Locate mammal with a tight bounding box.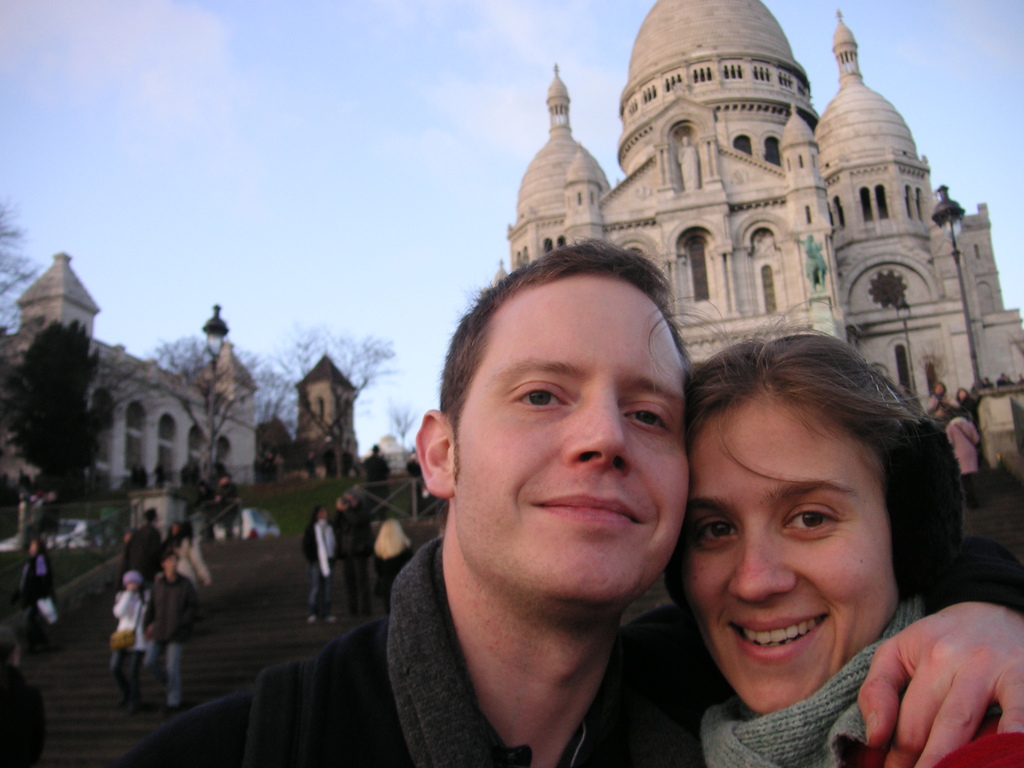
124:239:1023:767.
